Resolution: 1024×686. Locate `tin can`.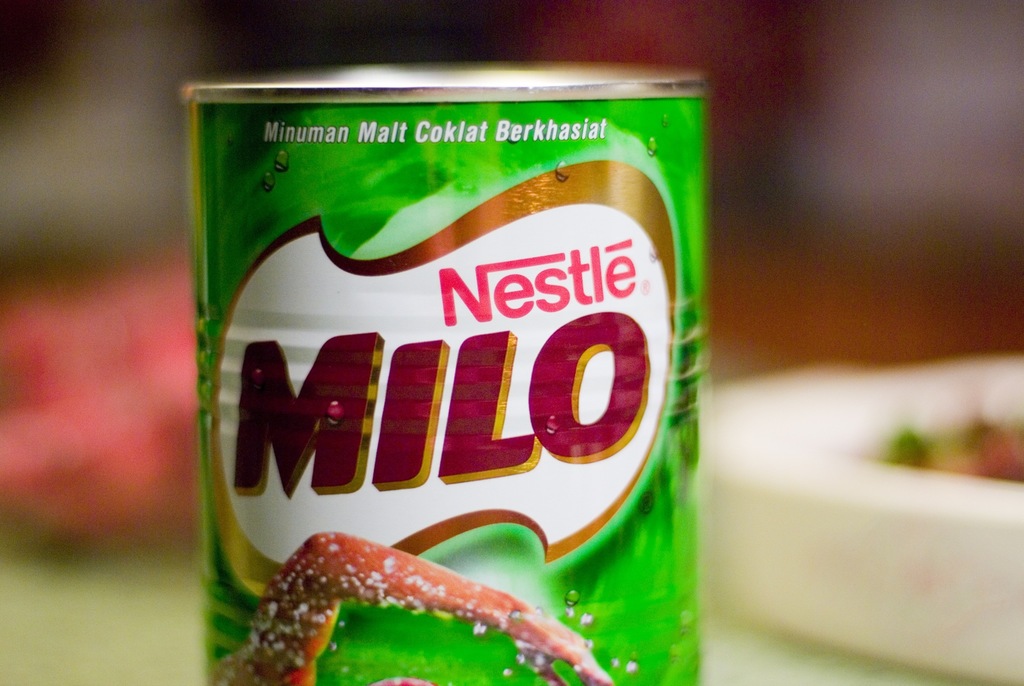
bbox(181, 54, 720, 685).
